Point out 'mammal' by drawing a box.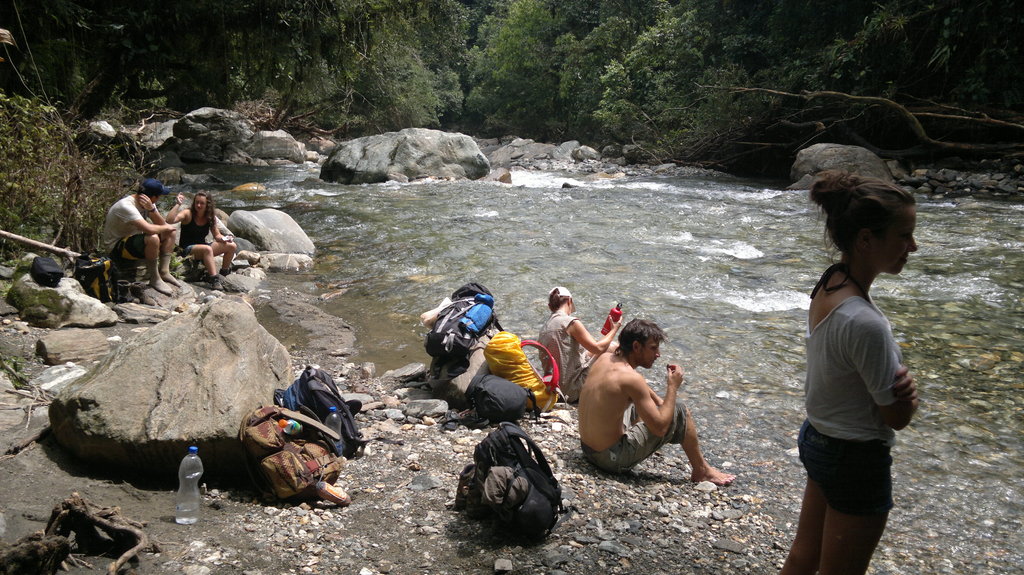
179,188,243,283.
